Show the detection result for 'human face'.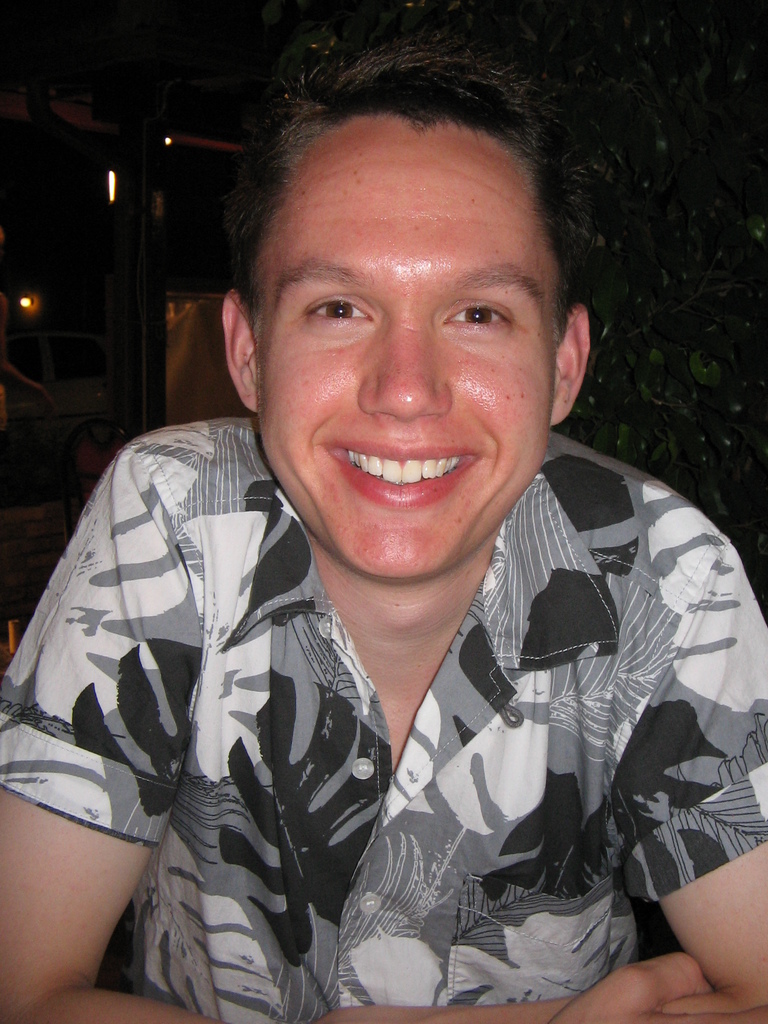
[260,106,556,575].
